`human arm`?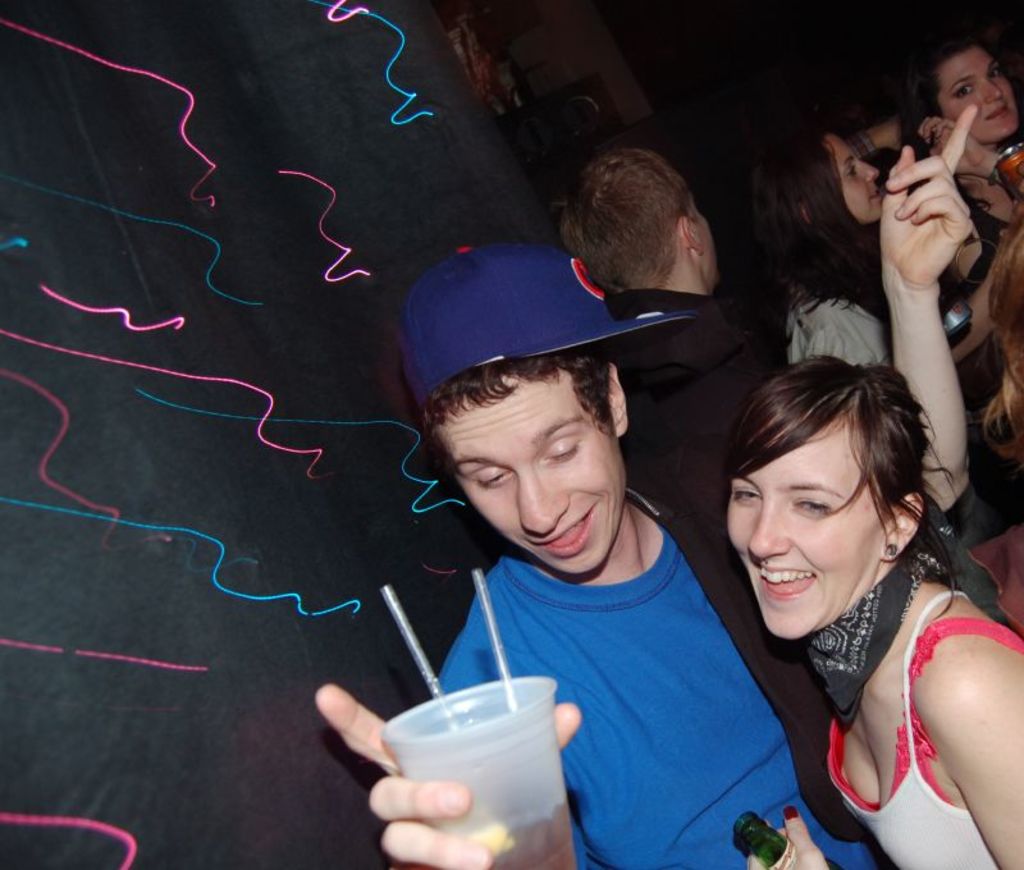
(883,95,982,517)
